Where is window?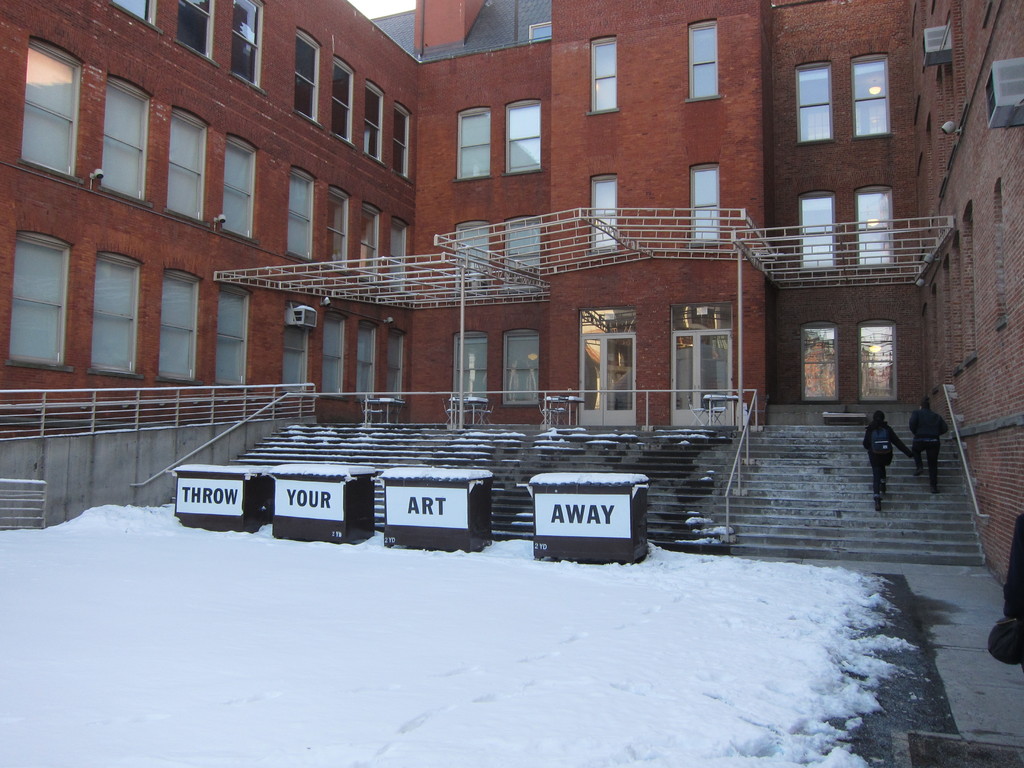
(216, 132, 260, 243).
